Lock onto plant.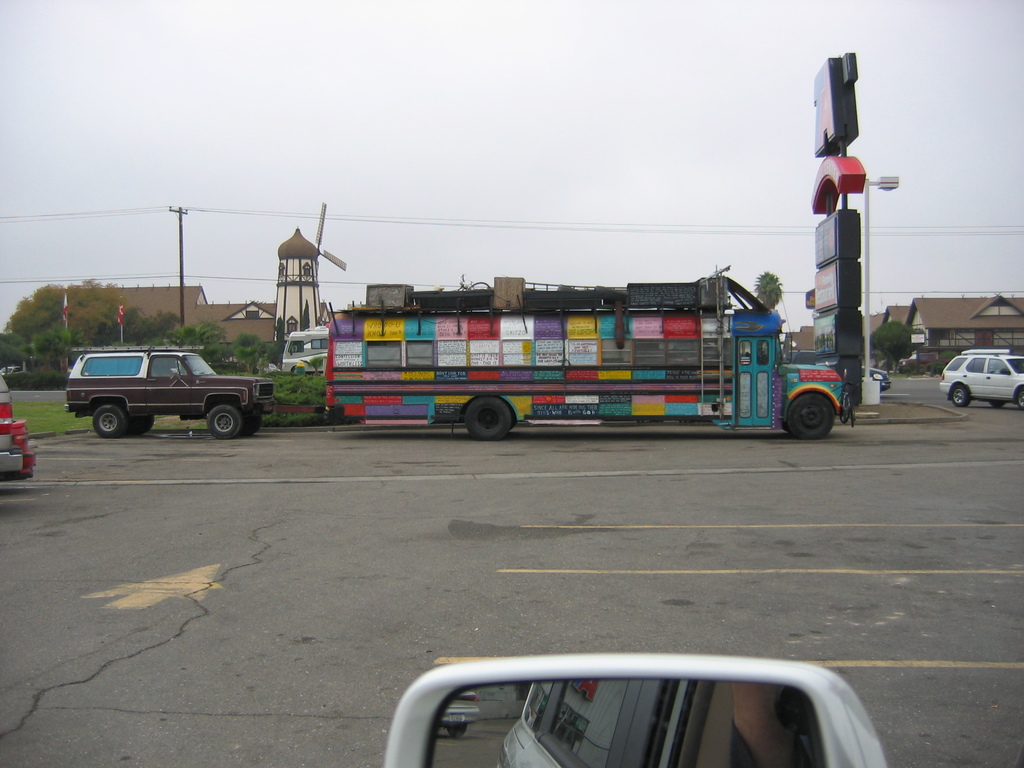
Locked: crop(922, 360, 943, 383).
